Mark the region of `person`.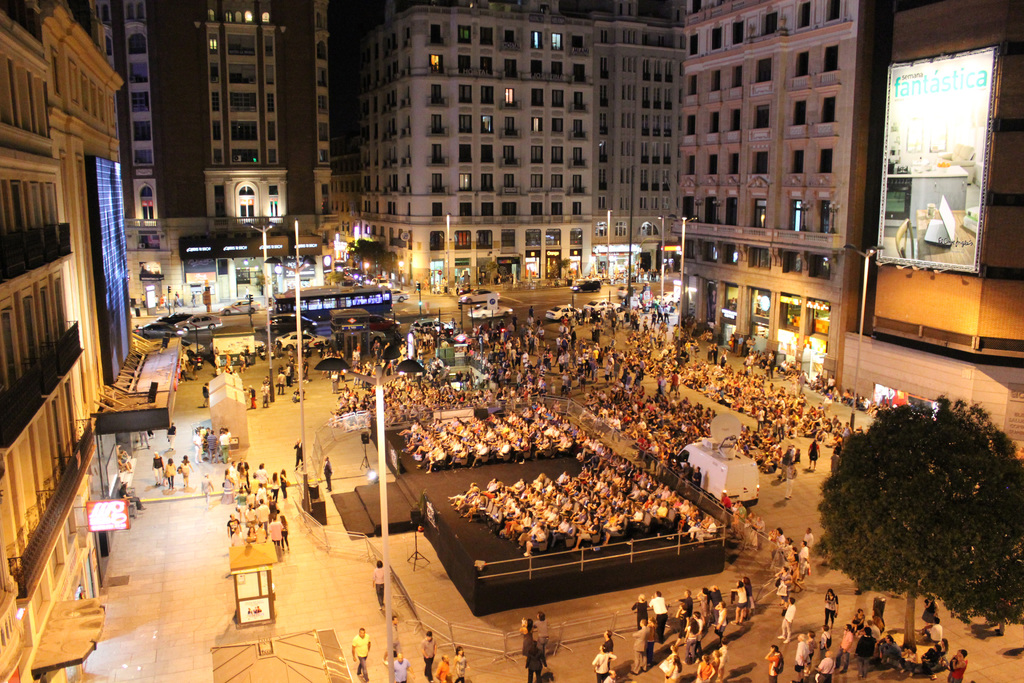
Region: box=[225, 467, 238, 496].
